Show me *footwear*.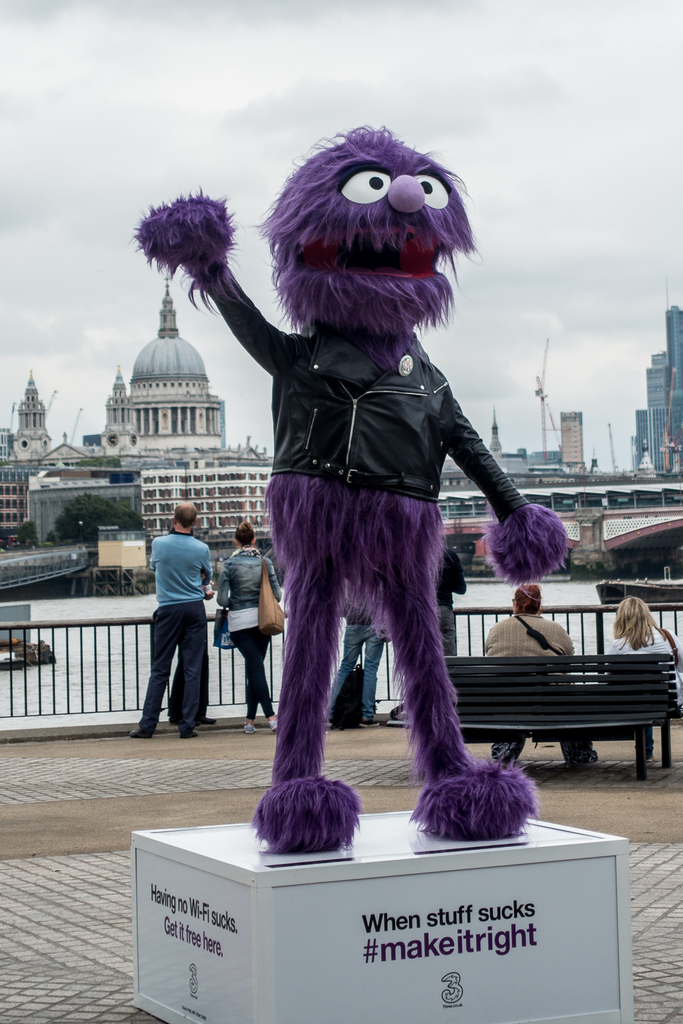
*footwear* is here: {"left": 236, "top": 715, "right": 257, "bottom": 738}.
